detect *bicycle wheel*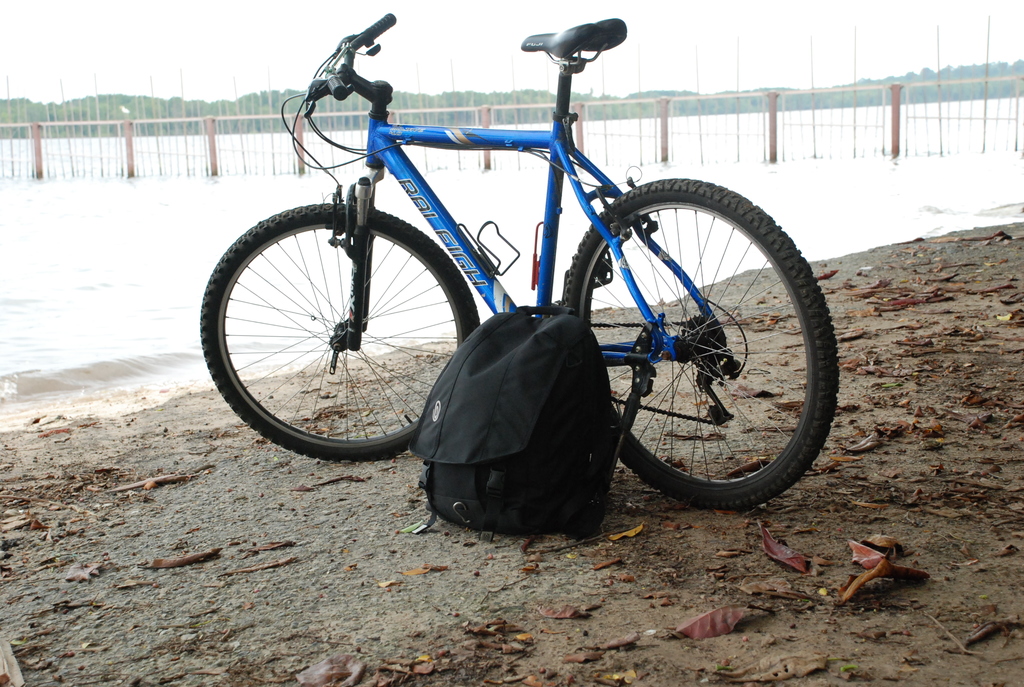
box(202, 201, 474, 460)
